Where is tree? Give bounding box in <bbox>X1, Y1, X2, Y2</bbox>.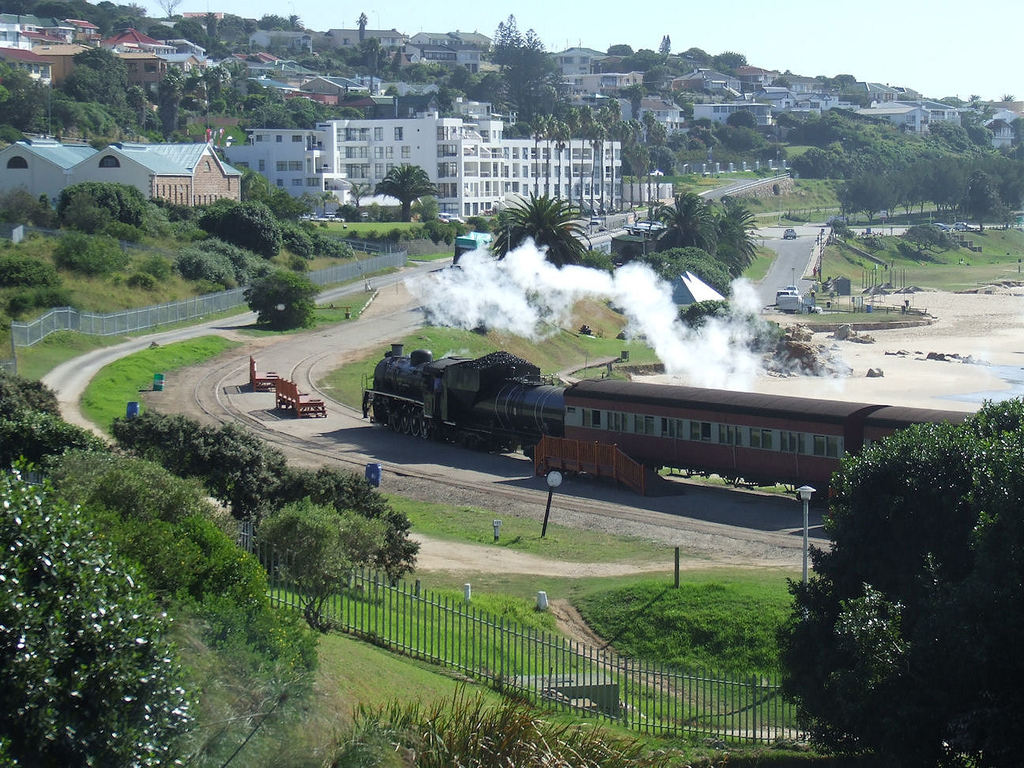
<bbox>553, 115, 574, 217</bbox>.
